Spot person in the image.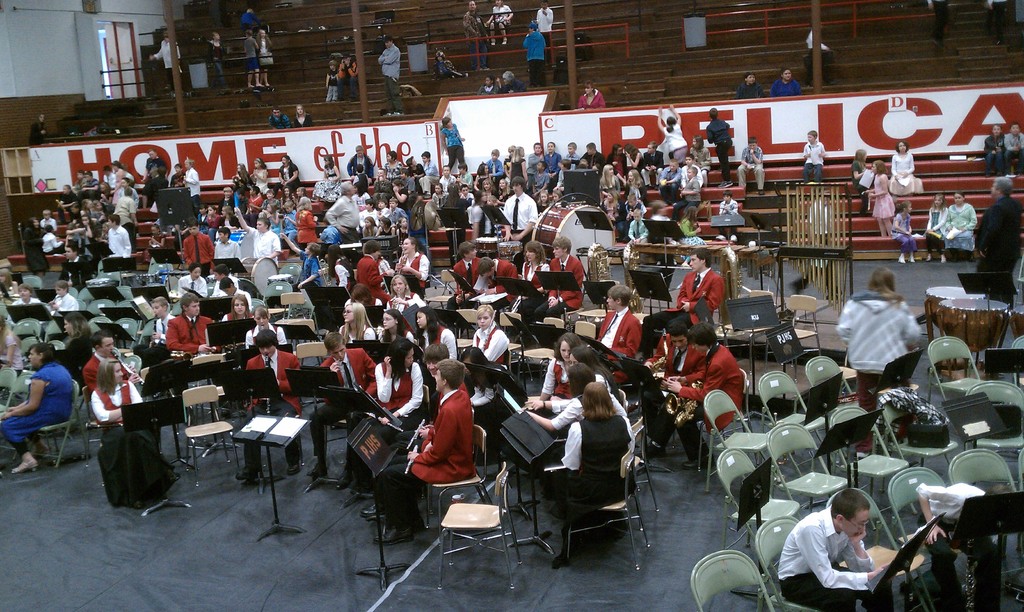
person found at left=942, top=191, right=979, bottom=264.
